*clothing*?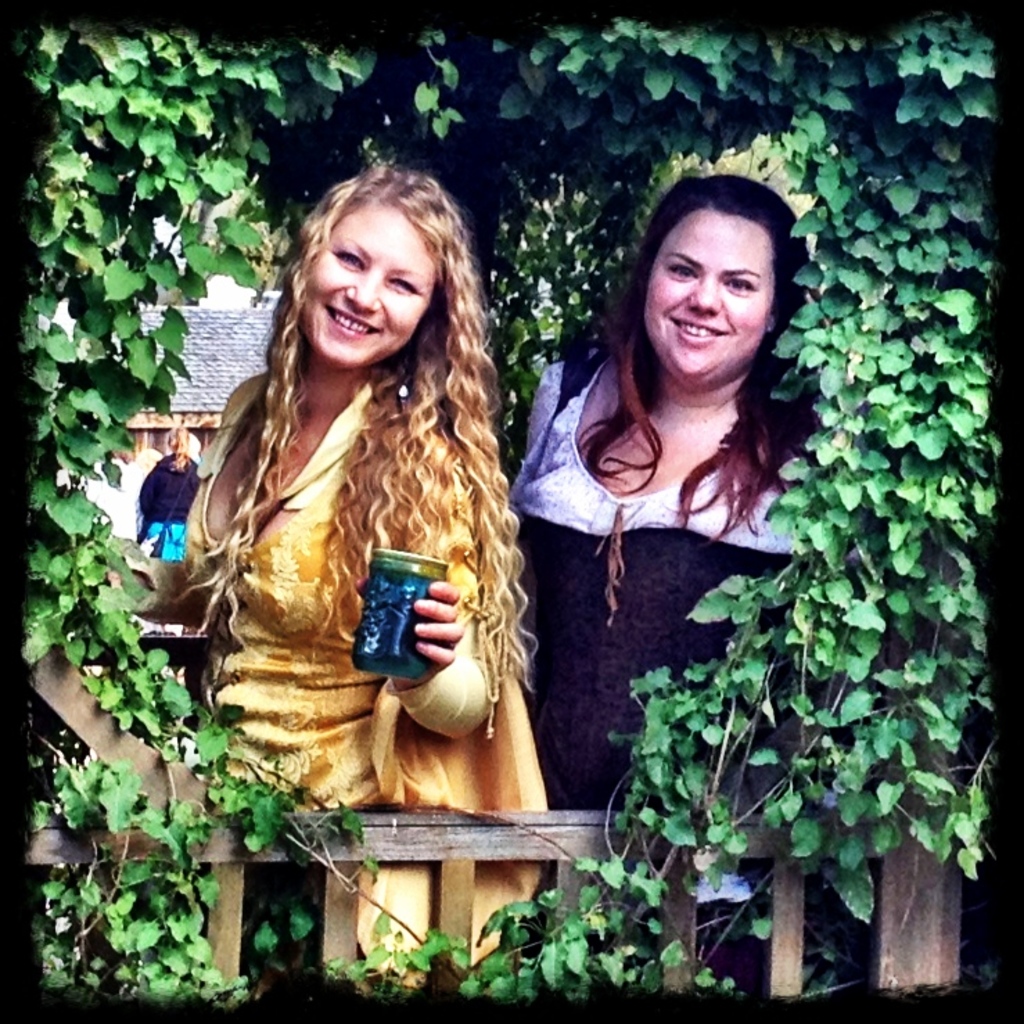
(x1=165, y1=306, x2=574, y2=844)
